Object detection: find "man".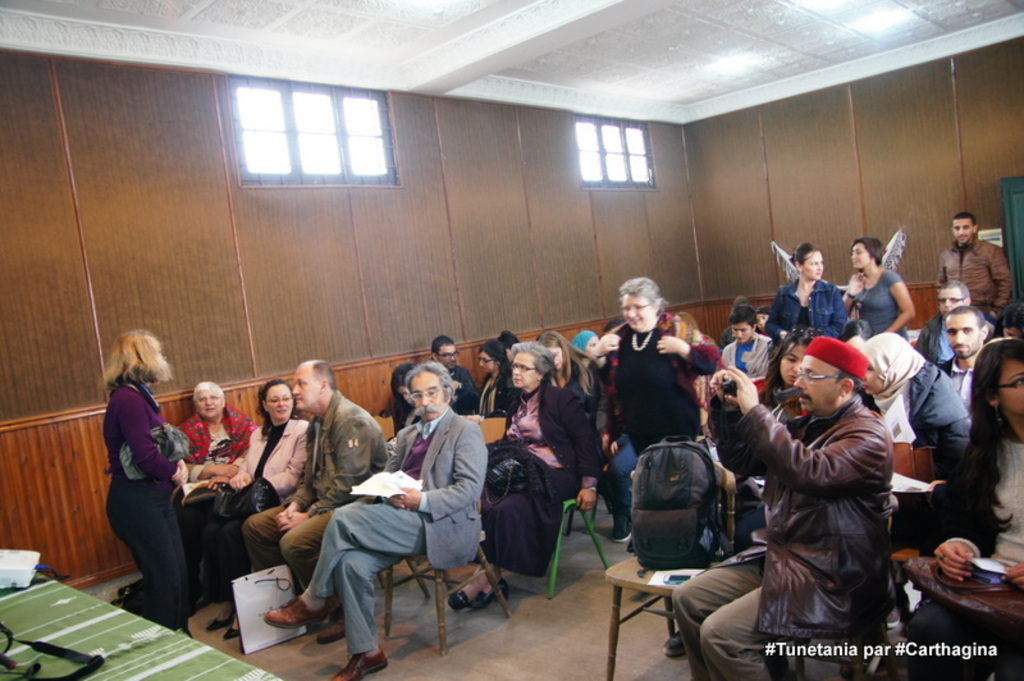
[923, 282, 1023, 416].
